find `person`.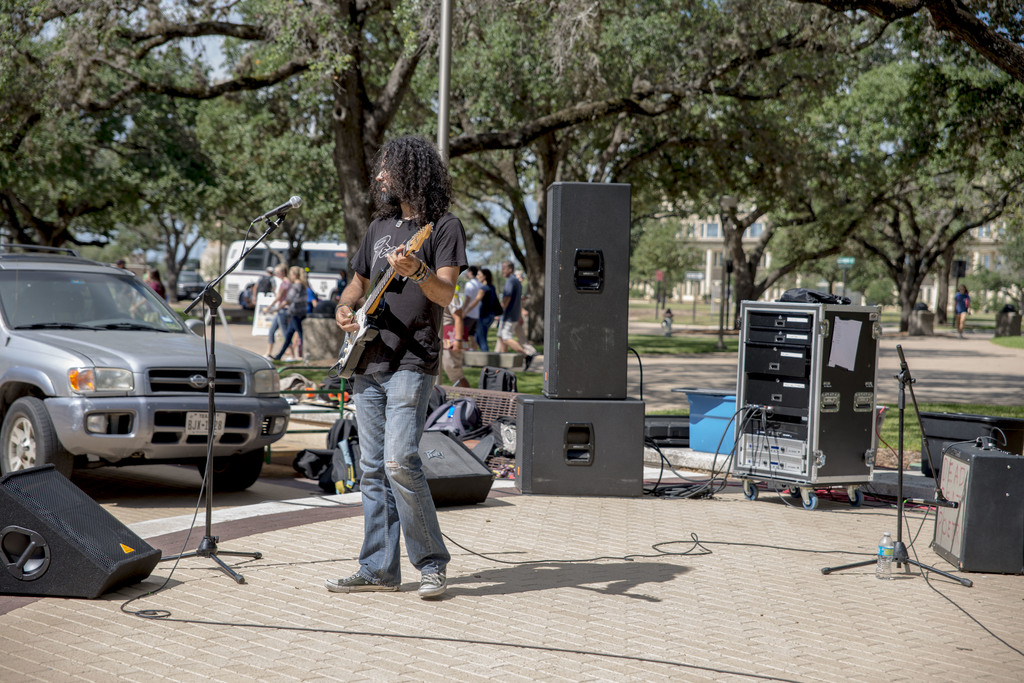
l=268, t=262, r=310, b=355.
